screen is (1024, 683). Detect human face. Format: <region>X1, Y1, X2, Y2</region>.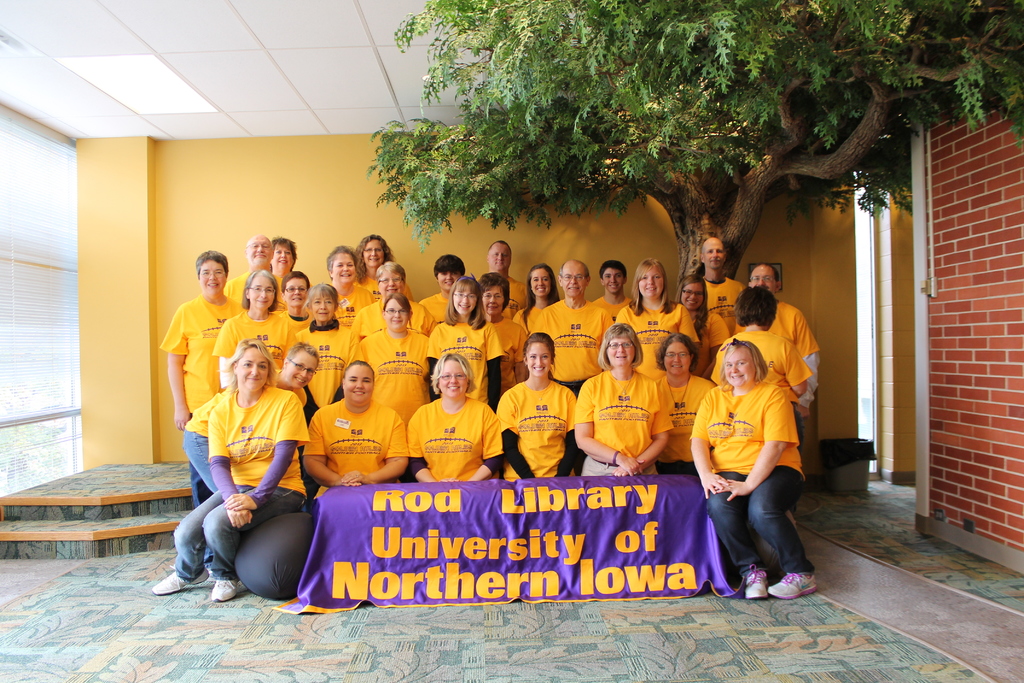
<region>284, 277, 308, 309</region>.
